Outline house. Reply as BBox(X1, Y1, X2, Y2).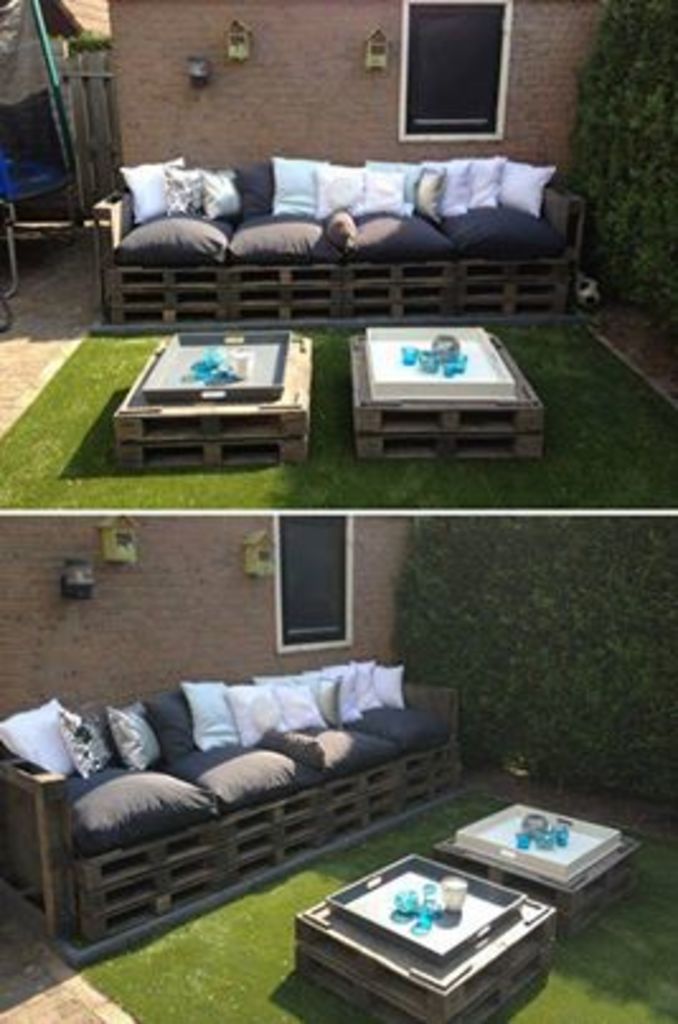
BBox(0, 0, 675, 1021).
